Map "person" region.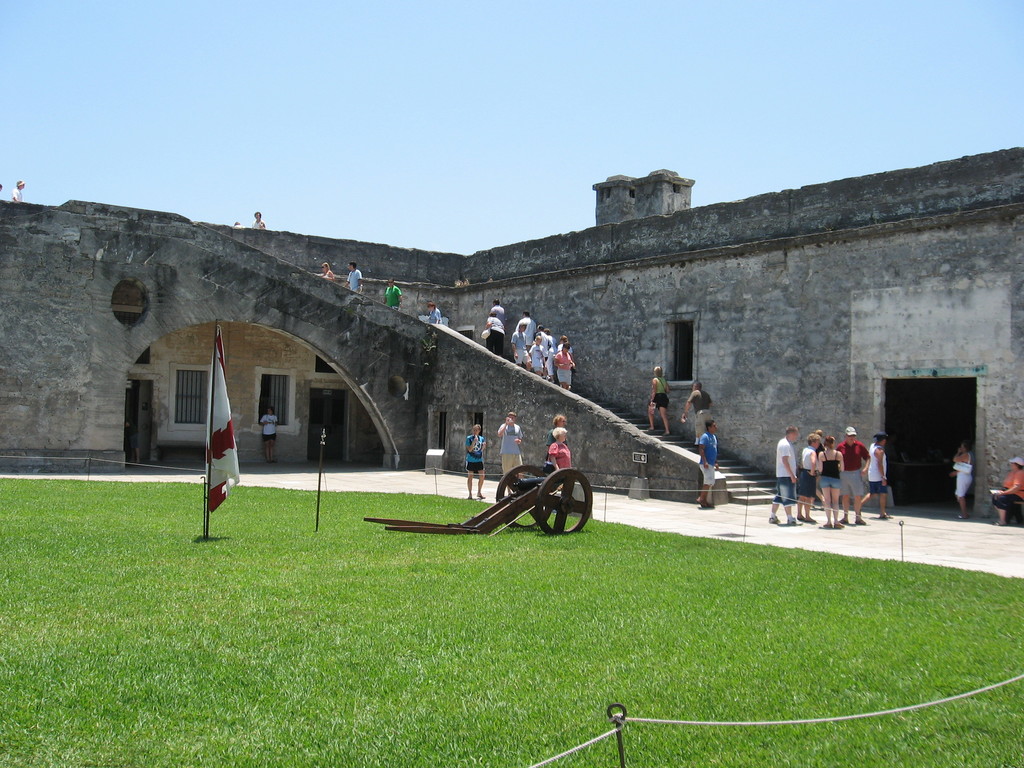
Mapped to [549,427,570,468].
